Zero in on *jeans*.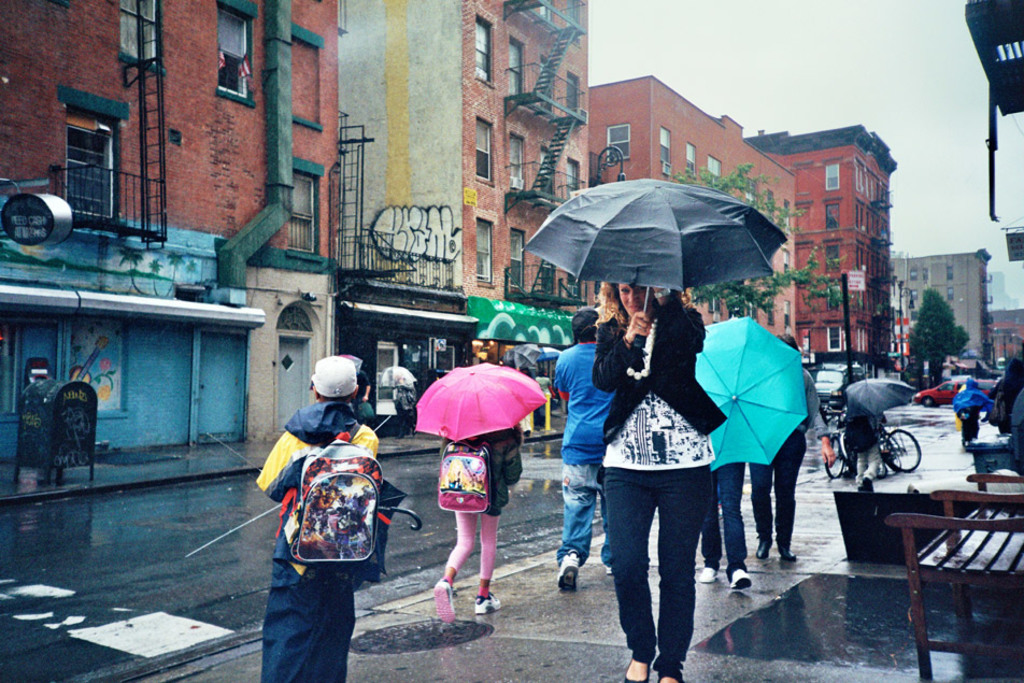
Zeroed in: bbox(557, 463, 614, 564).
